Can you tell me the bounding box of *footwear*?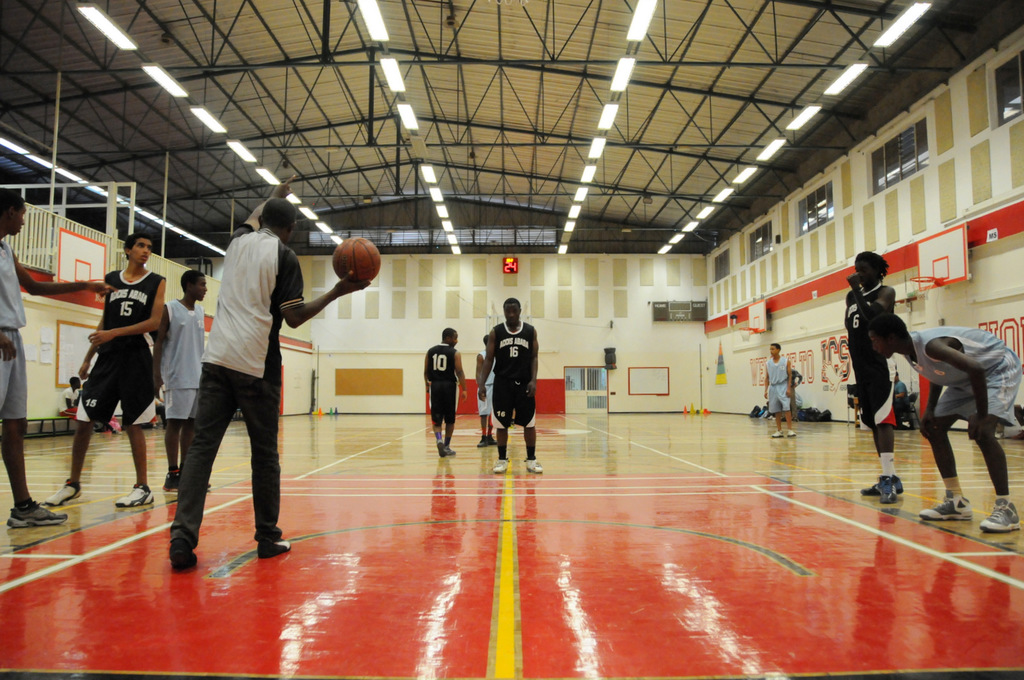
l=255, t=537, r=292, b=559.
